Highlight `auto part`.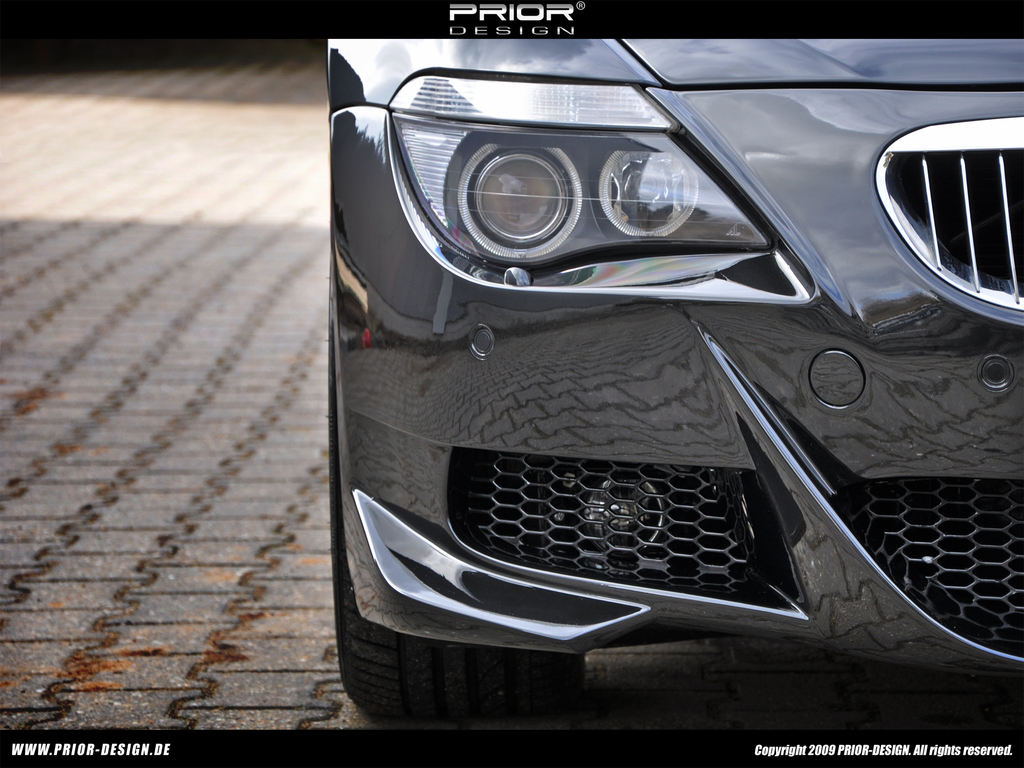
Highlighted region: bbox(389, 65, 820, 298).
